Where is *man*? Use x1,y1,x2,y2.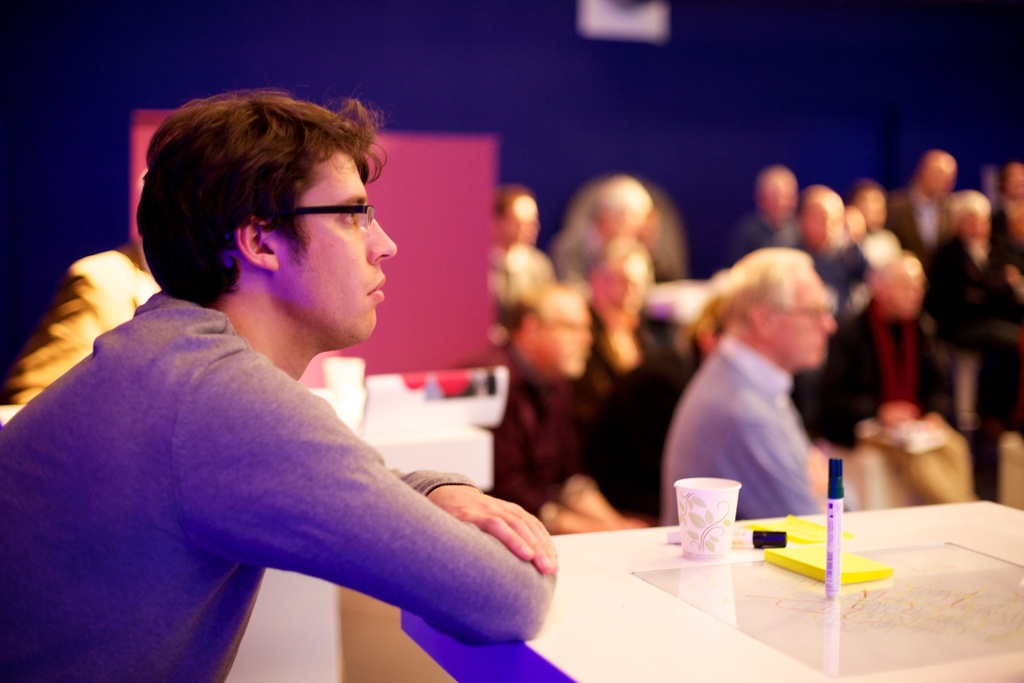
0,165,165,404.
